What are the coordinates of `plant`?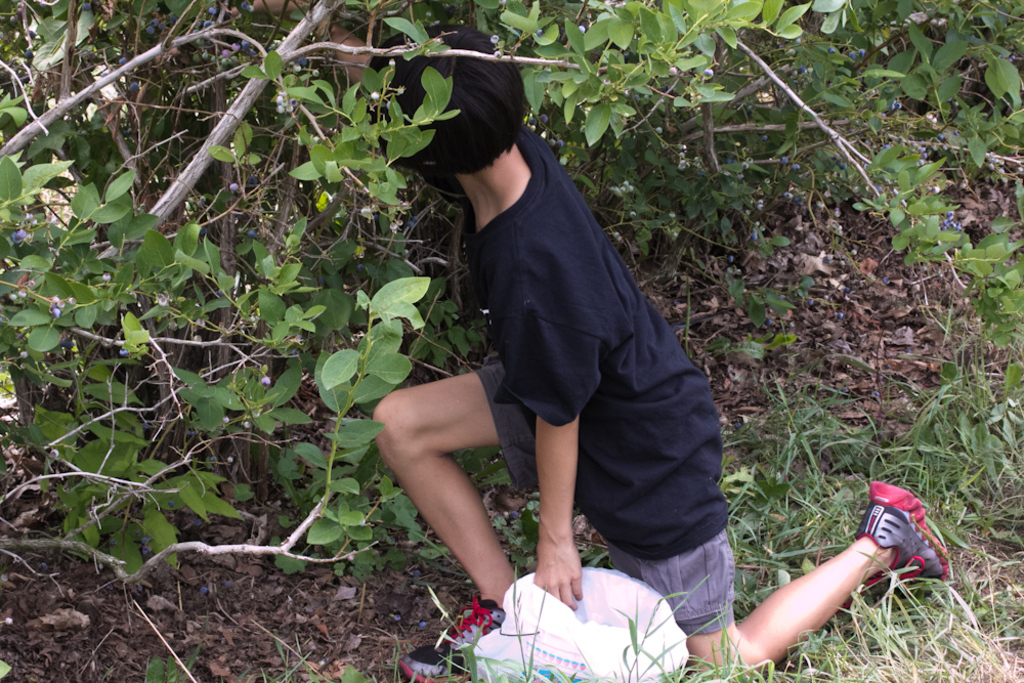
select_region(145, 646, 207, 682).
